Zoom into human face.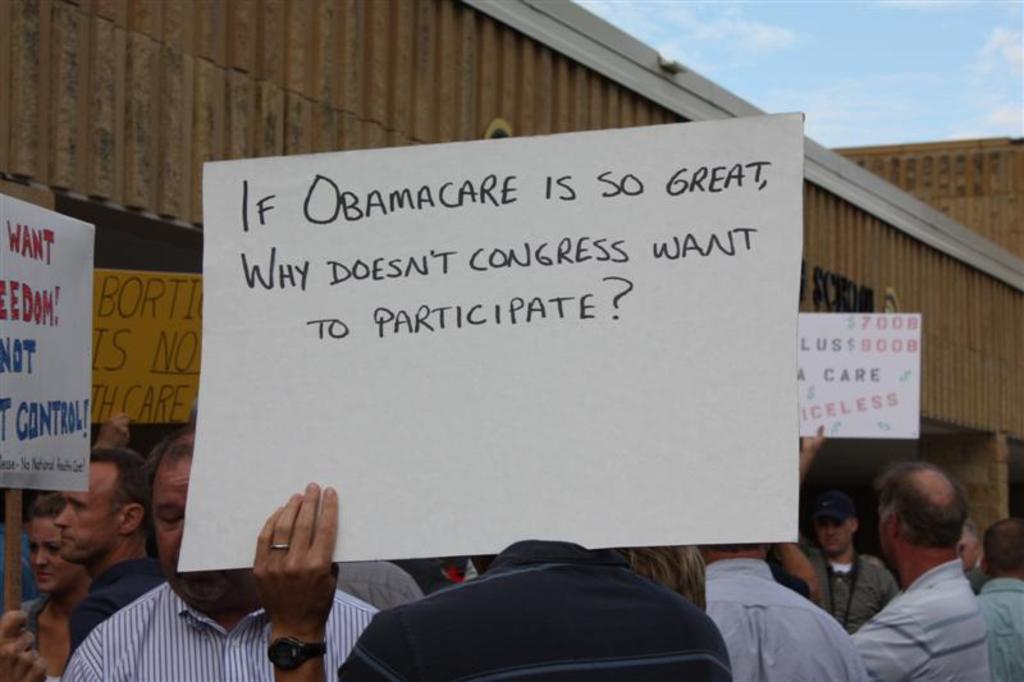
Zoom target: region(52, 463, 115, 568).
